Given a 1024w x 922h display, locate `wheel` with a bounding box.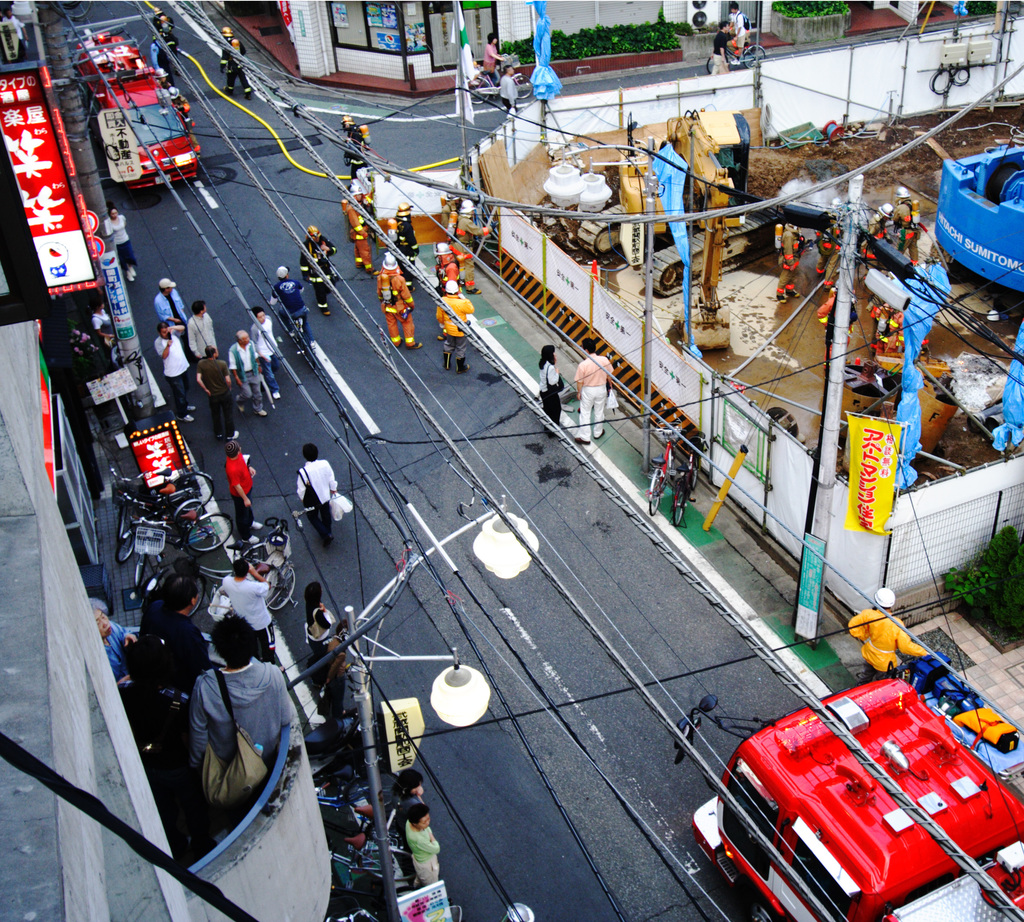
Located: region(132, 549, 149, 590).
